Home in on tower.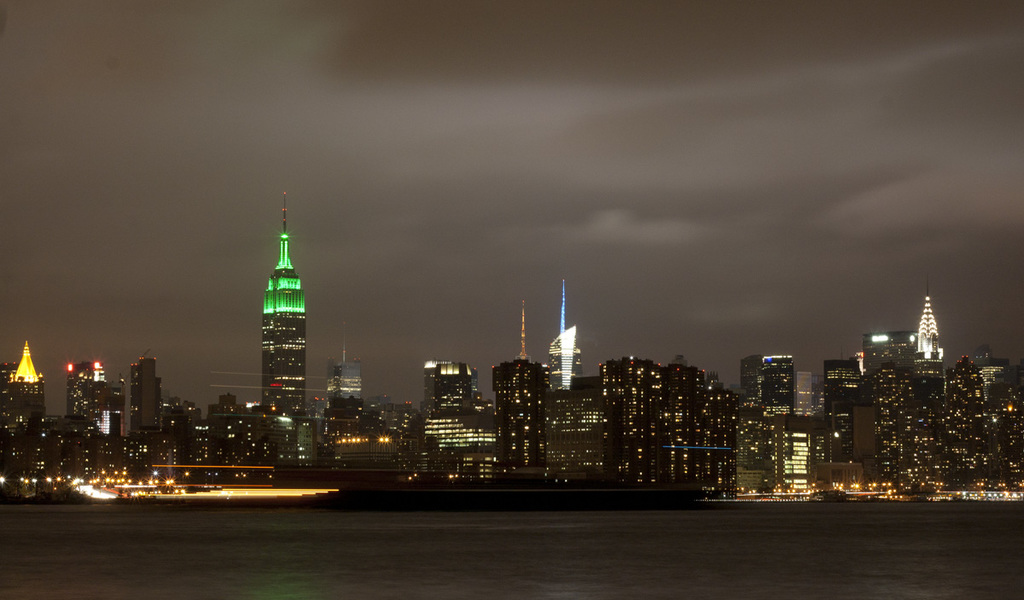
Homed in at {"left": 0, "top": 327, "right": 40, "bottom": 463}.
